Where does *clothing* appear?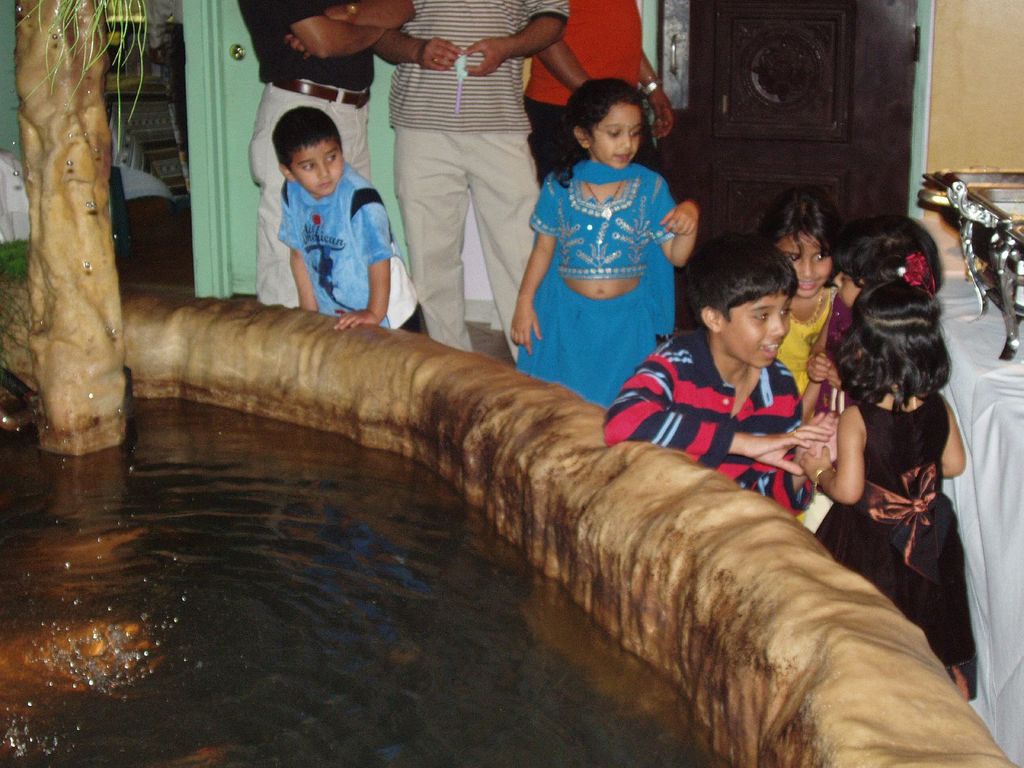
Appears at bbox=(516, 0, 645, 179).
